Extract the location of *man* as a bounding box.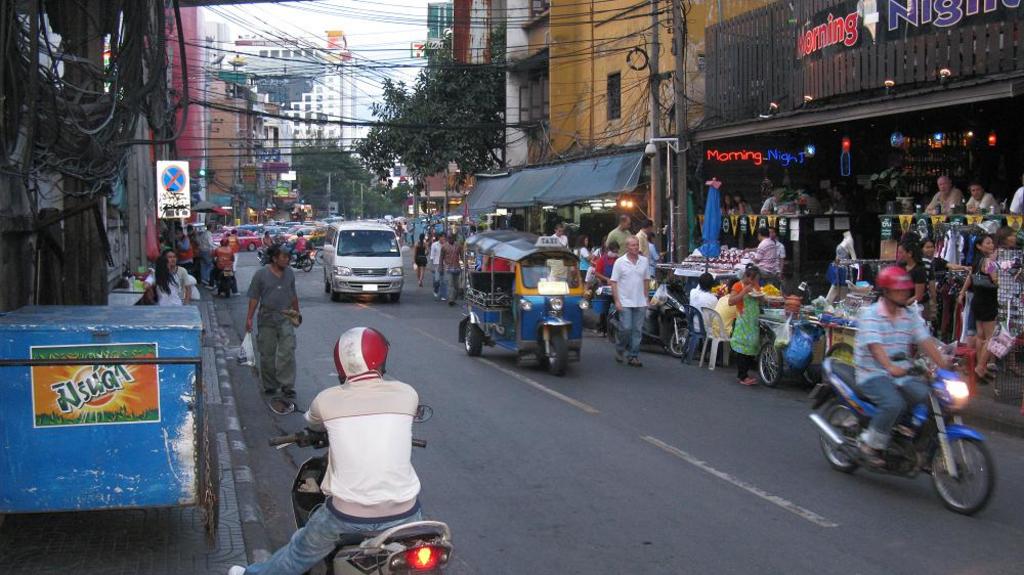
locate(613, 236, 652, 369).
